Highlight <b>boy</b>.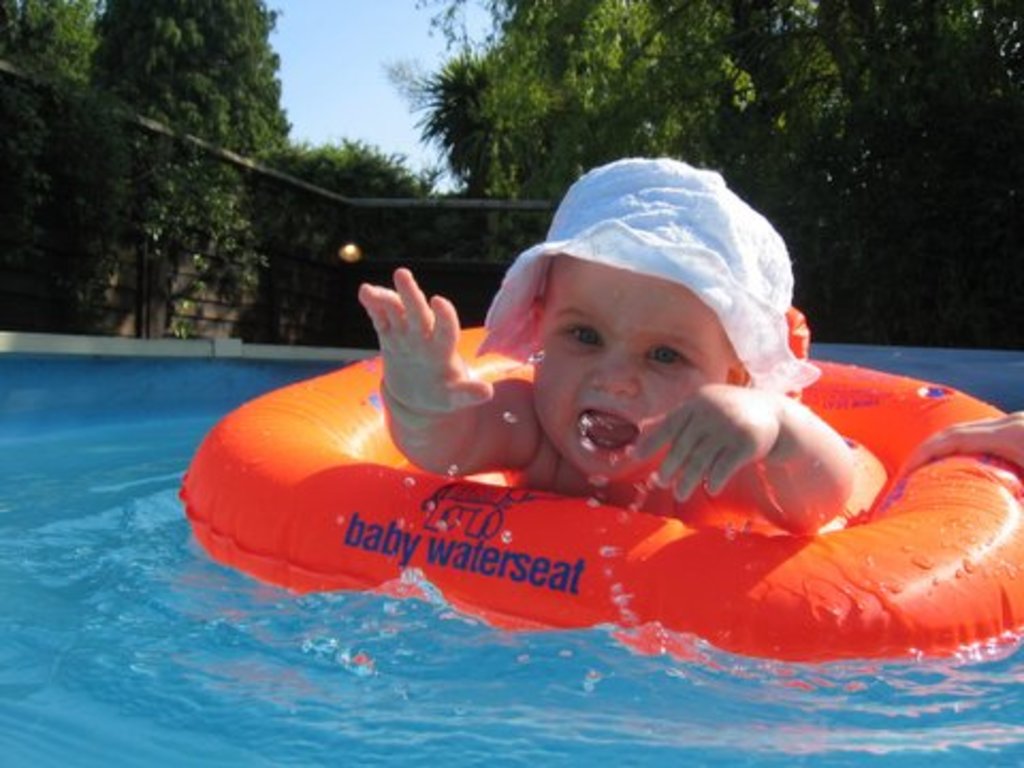
Highlighted region: l=354, t=156, r=862, b=533.
